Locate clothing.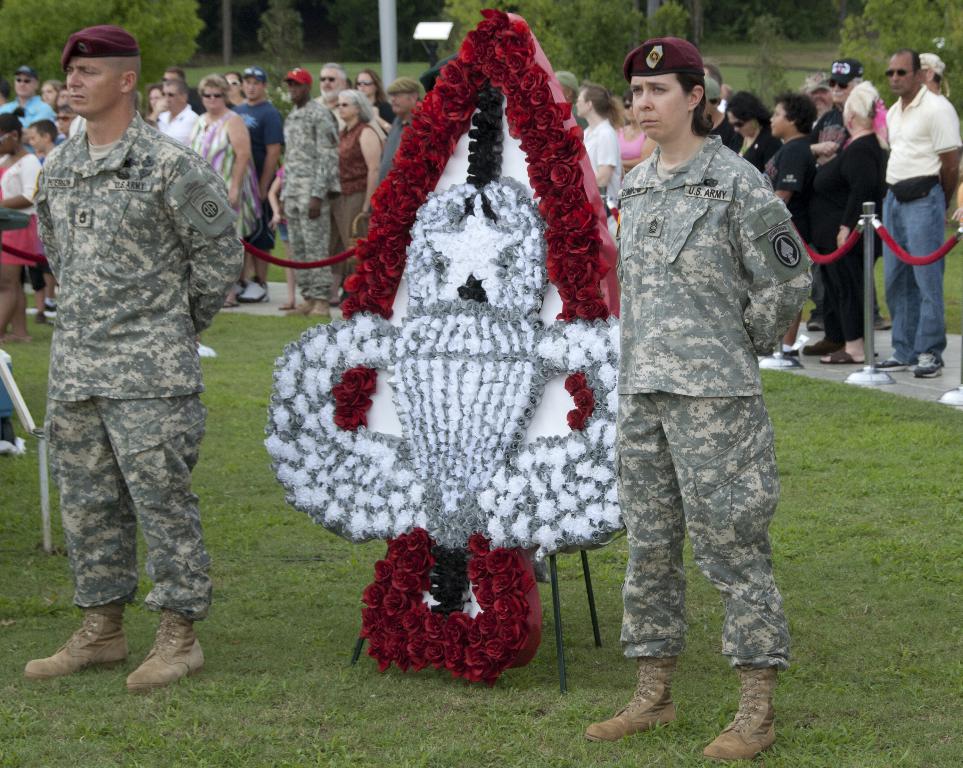
Bounding box: bbox=[157, 90, 210, 151].
